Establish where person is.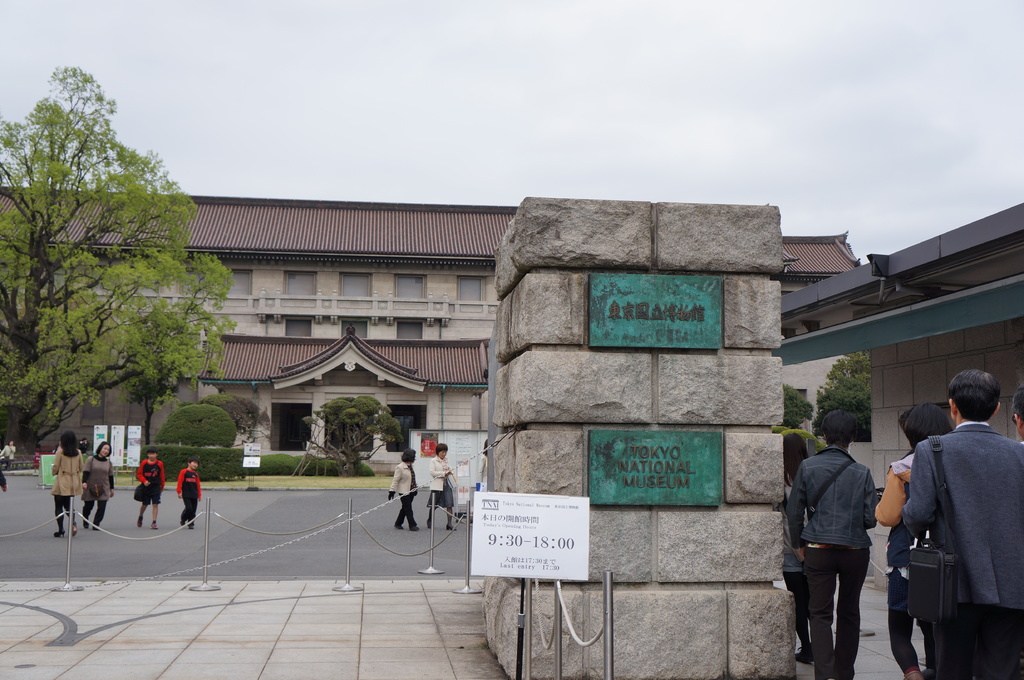
Established at crop(883, 394, 950, 679).
